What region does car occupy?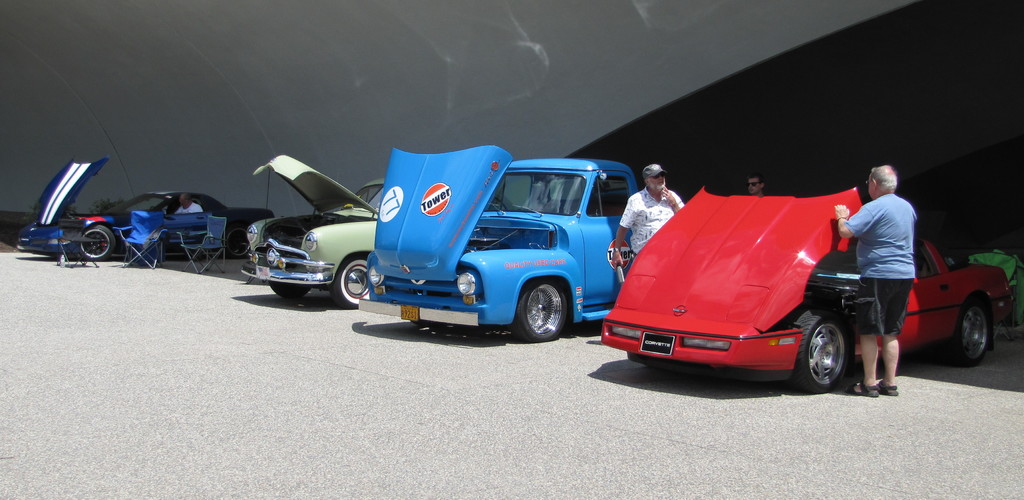
left=356, top=141, right=640, bottom=340.
